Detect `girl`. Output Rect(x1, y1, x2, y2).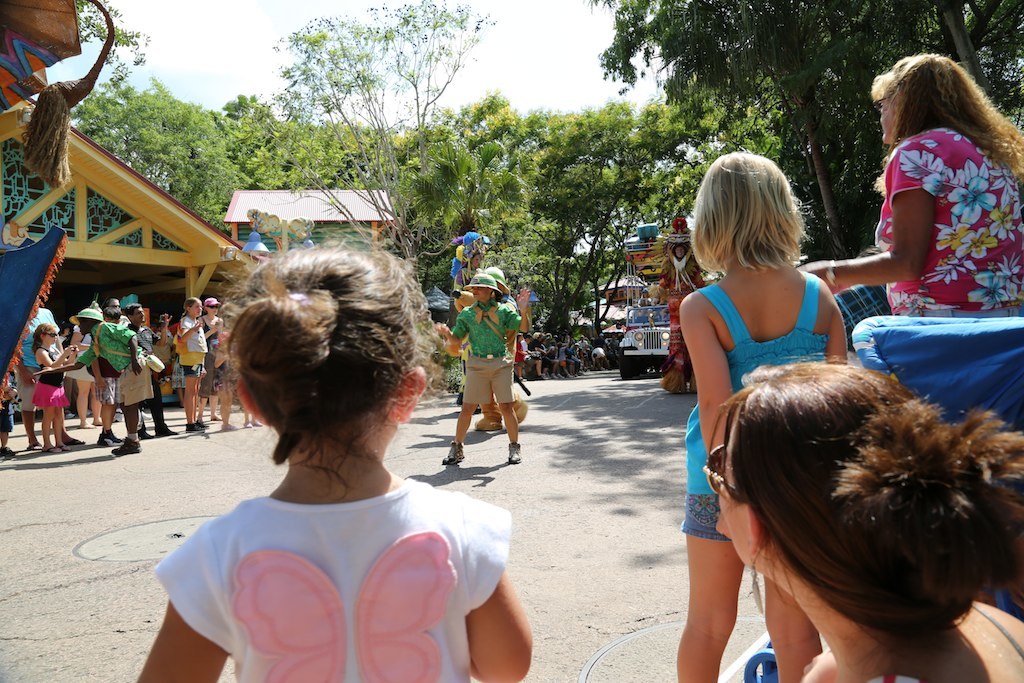
Rect(173, 297, 220, 431).
